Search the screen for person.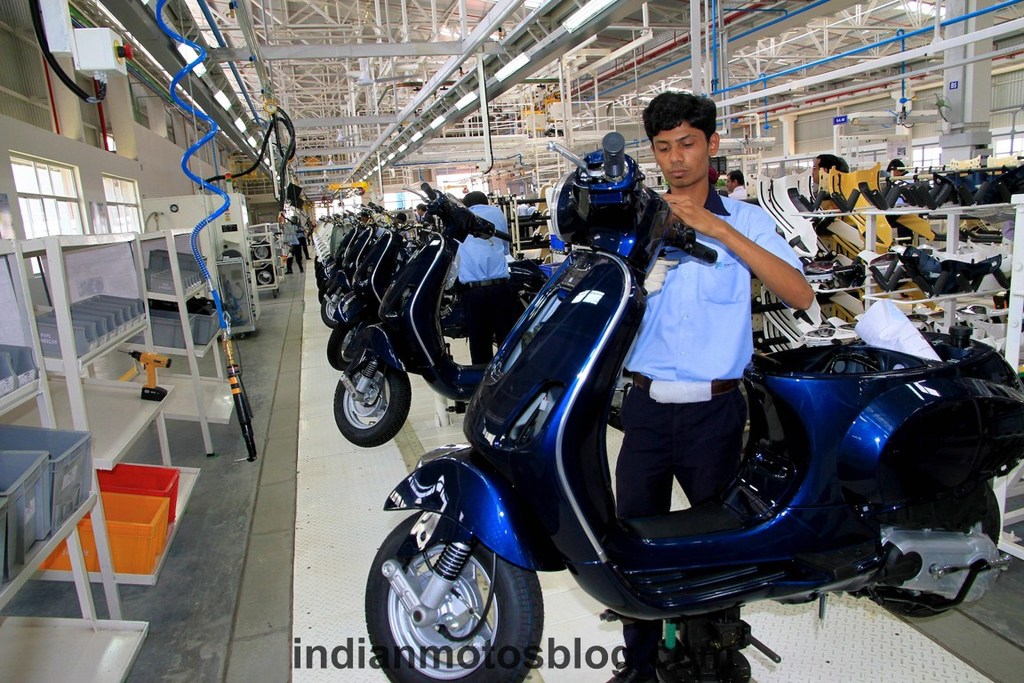
Found at <region>415, 194, 435, 229</region>.
